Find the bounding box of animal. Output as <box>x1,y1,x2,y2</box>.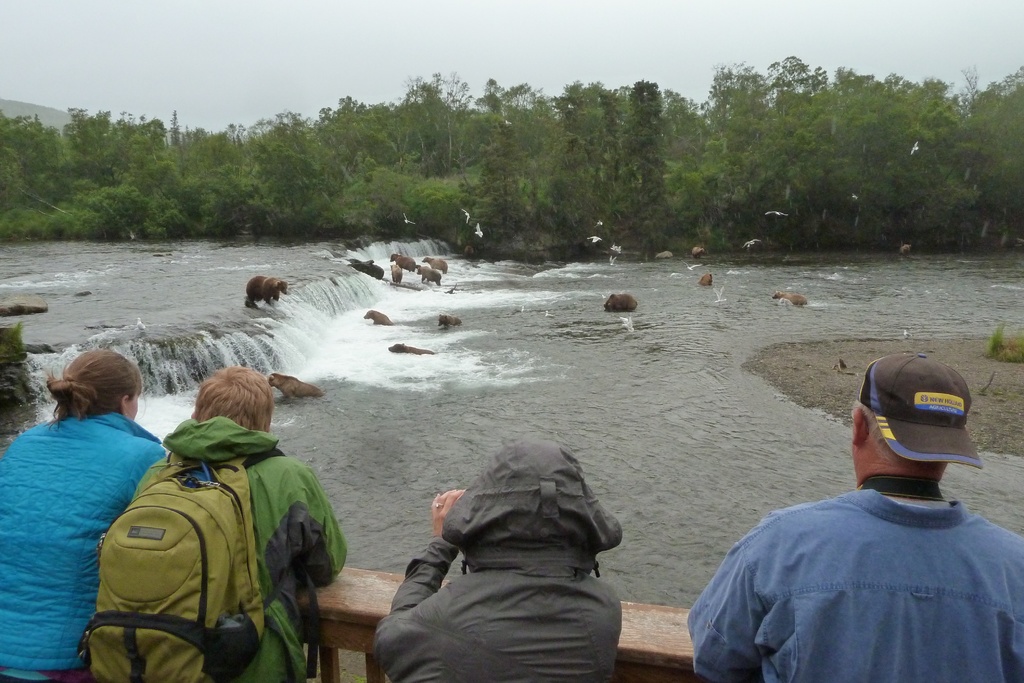
<box>138,318,147,331</box>.
